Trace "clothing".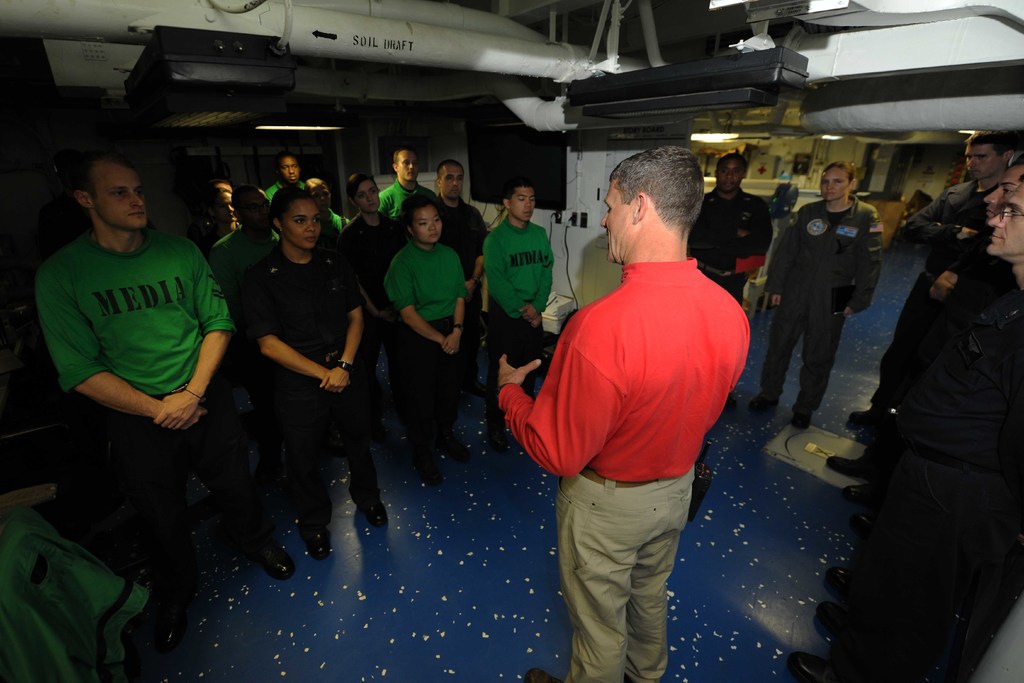
Traced to bbox=(253, 179, 307, 213).
